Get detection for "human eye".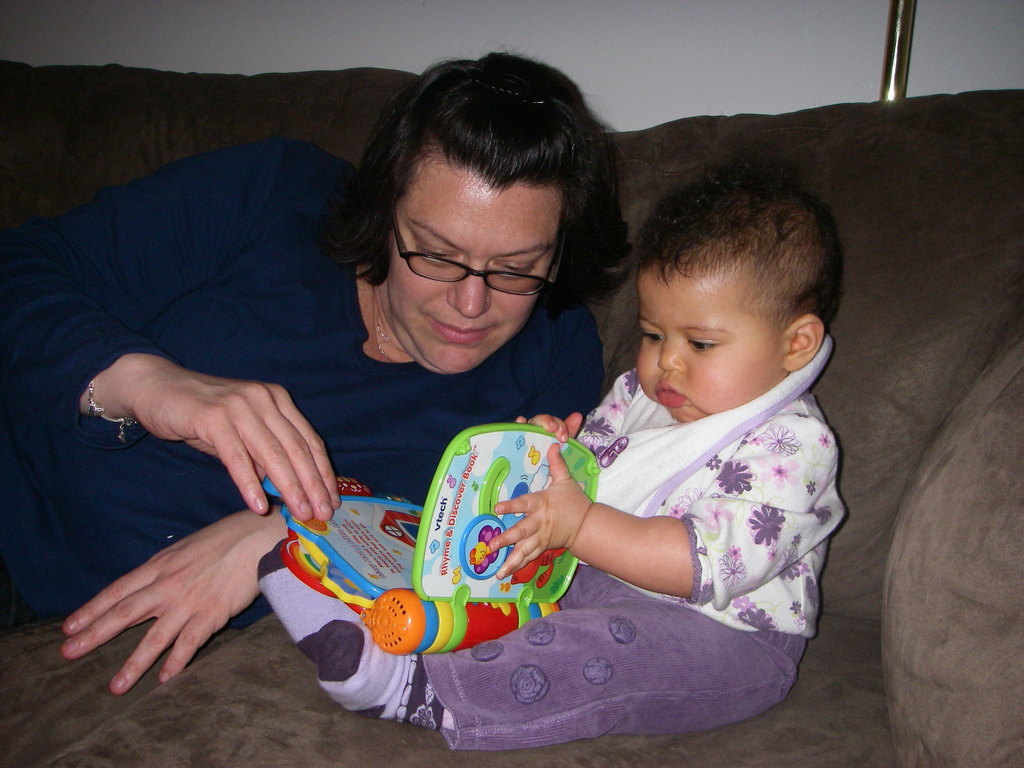
Detection: (639,325,668,346).
